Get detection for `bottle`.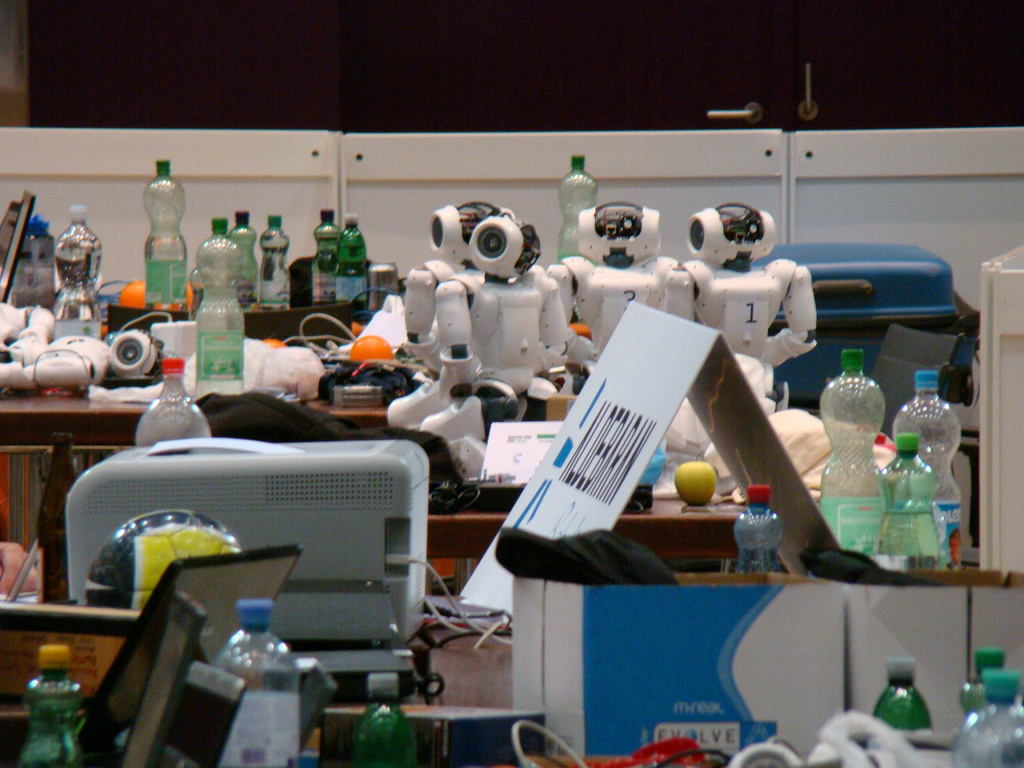
Detection: <bbox>732, 474, 783, 588</bbox>.
